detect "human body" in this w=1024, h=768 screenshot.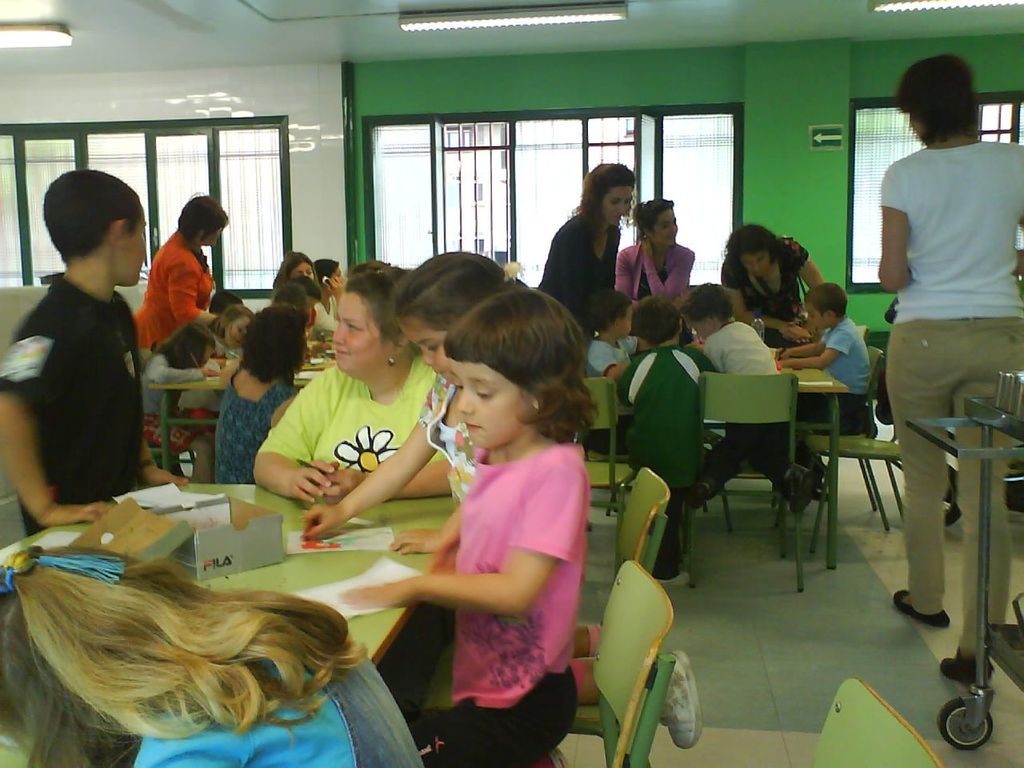
Detection: bbox=(0, 260, 194, 532).
